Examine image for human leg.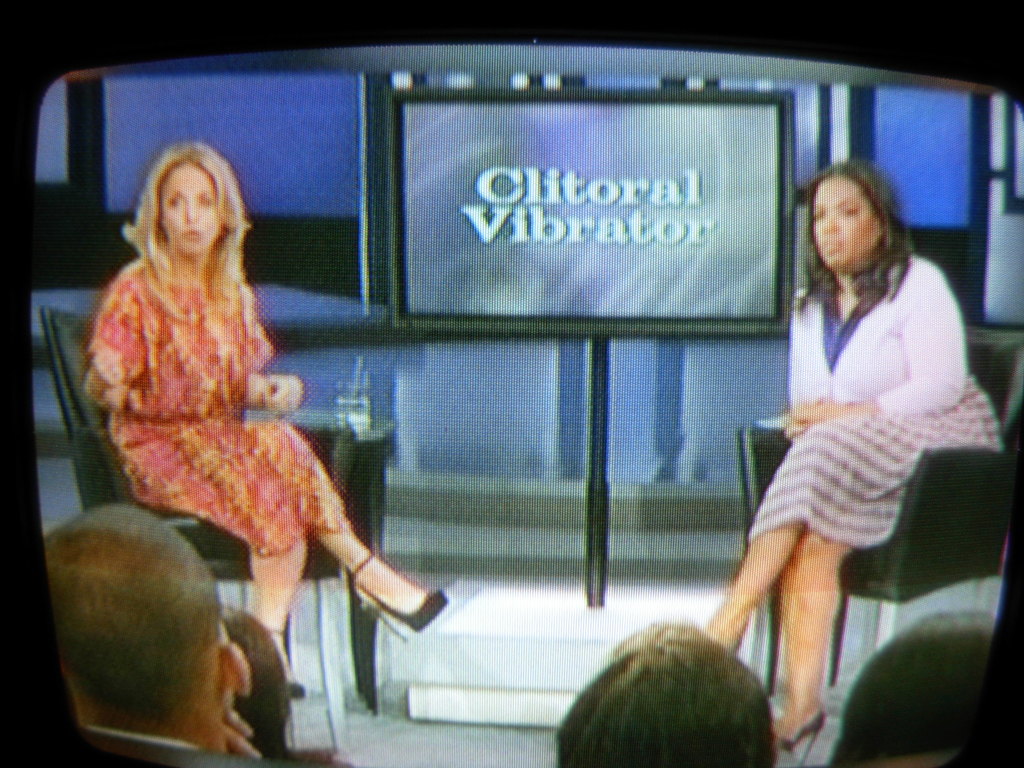
Examination result: box(705, 406, 999, 658).
